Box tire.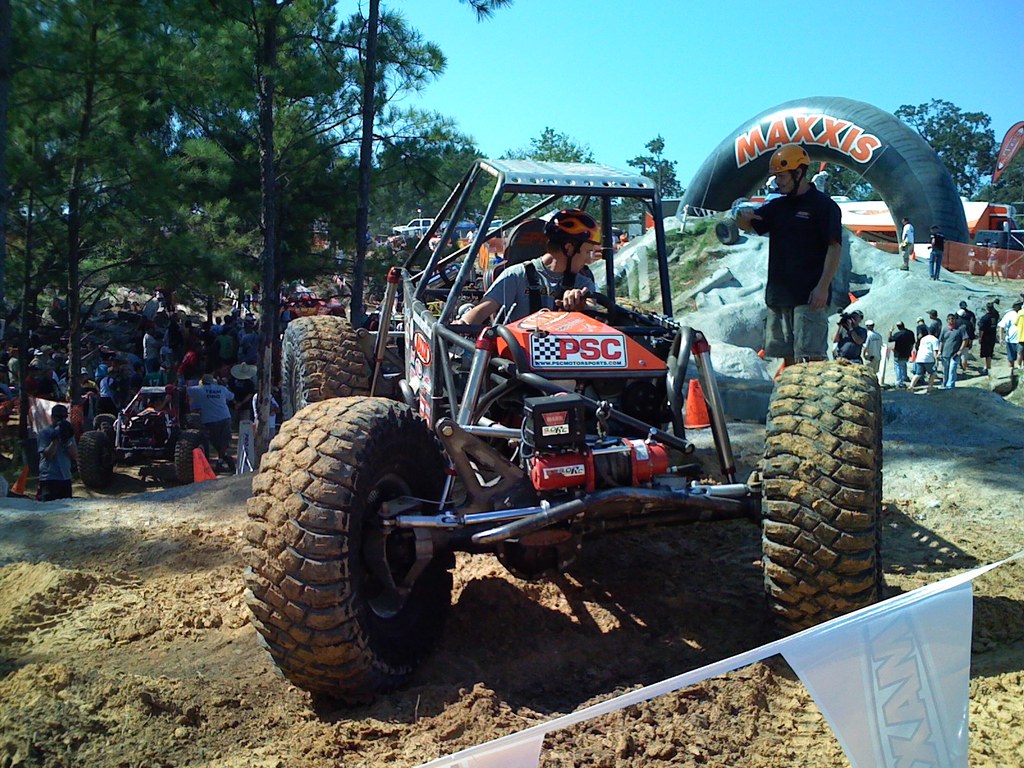
l=282, t=314, r=369, b=420.
